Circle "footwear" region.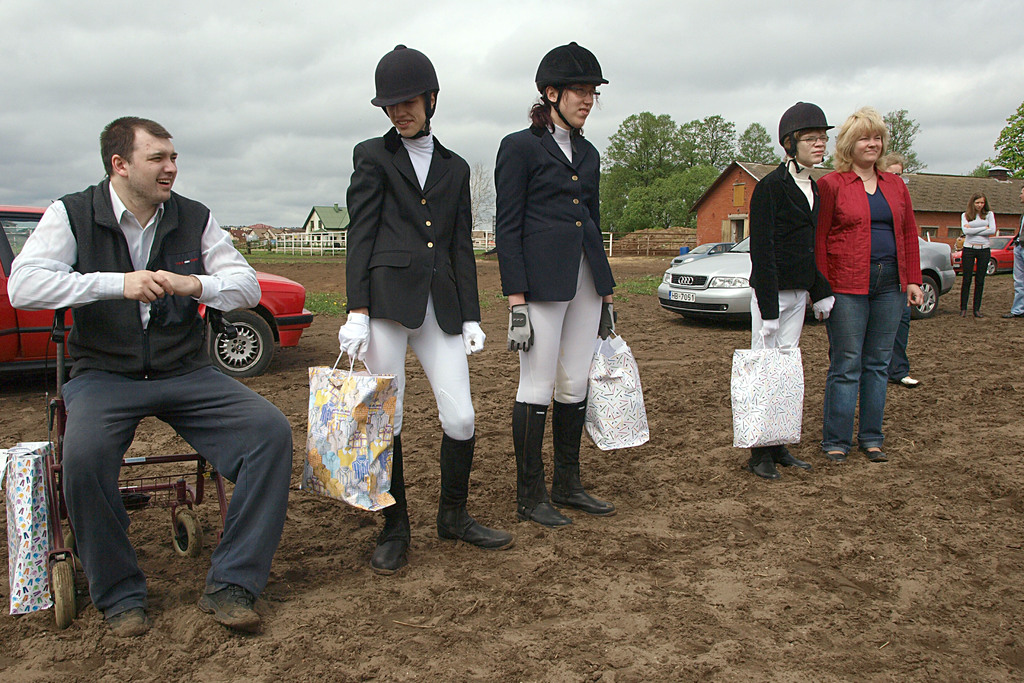
Region: box(103, 607, 143, 637).
